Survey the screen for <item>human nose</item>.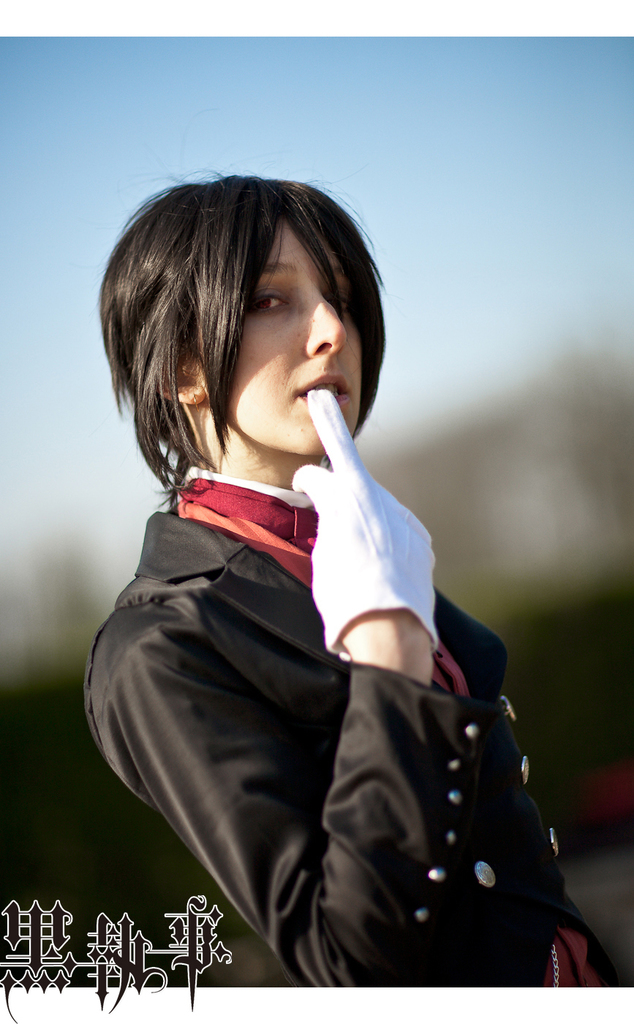
Survey found: [304, 282, 343, 352].
